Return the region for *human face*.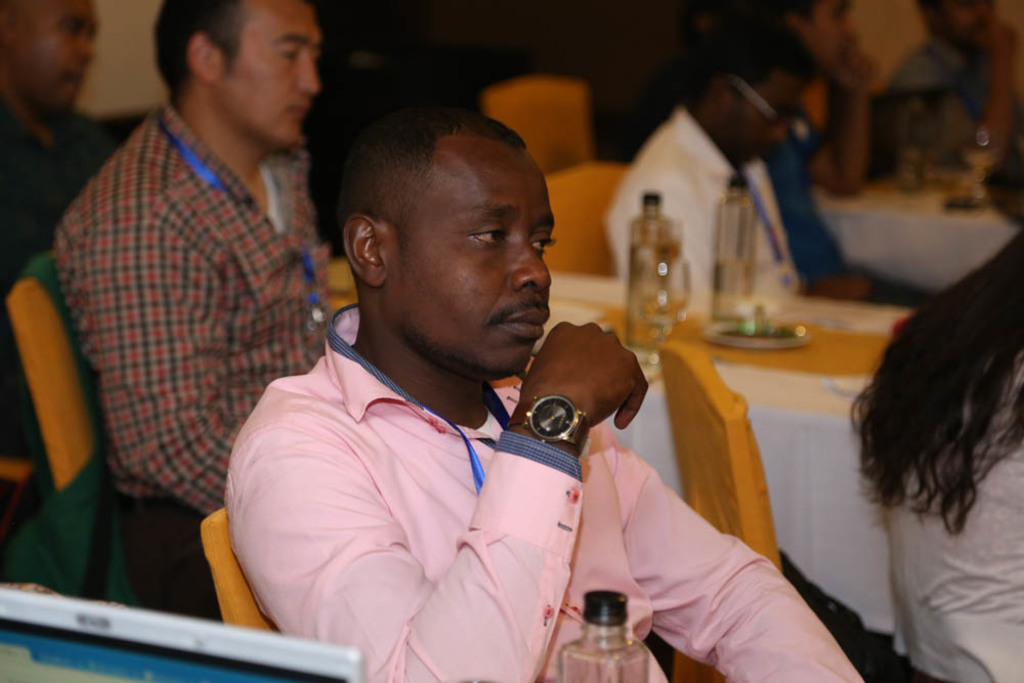
[left=0, top=0, right=104, bottom=112].
